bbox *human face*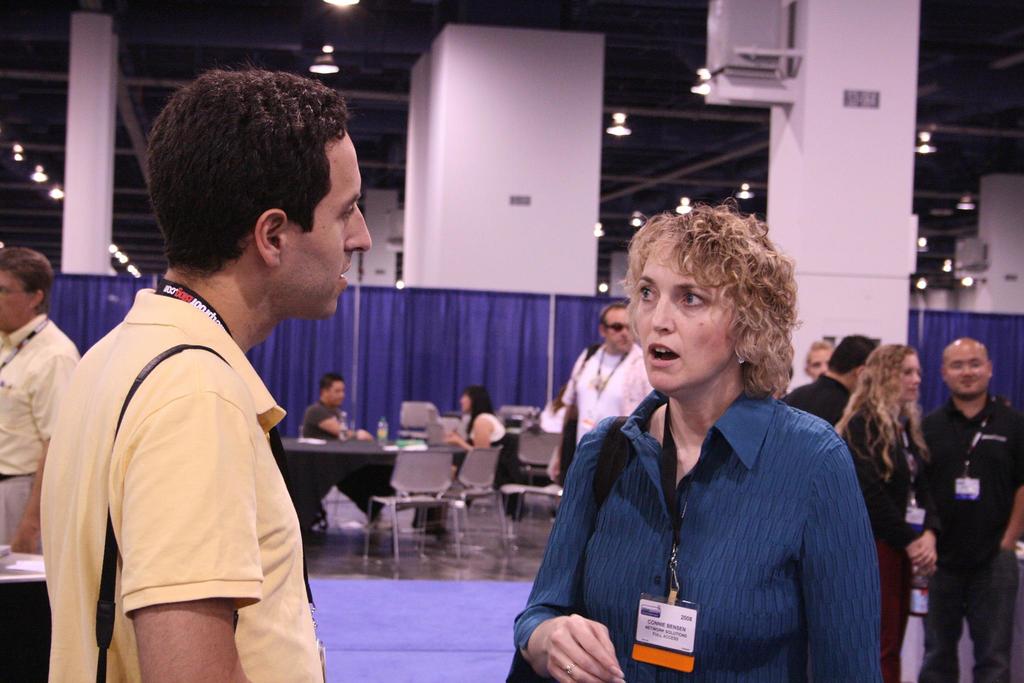
x1=327, y1=381, x2=344, y2=404
